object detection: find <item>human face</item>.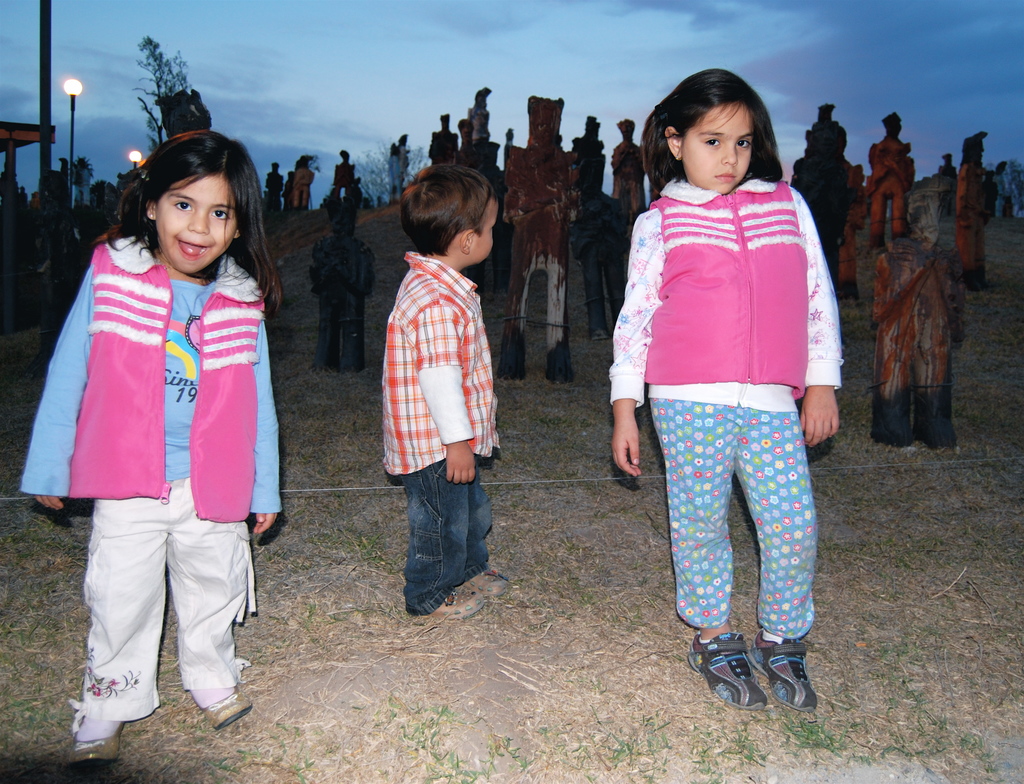
686 102 755 196.
